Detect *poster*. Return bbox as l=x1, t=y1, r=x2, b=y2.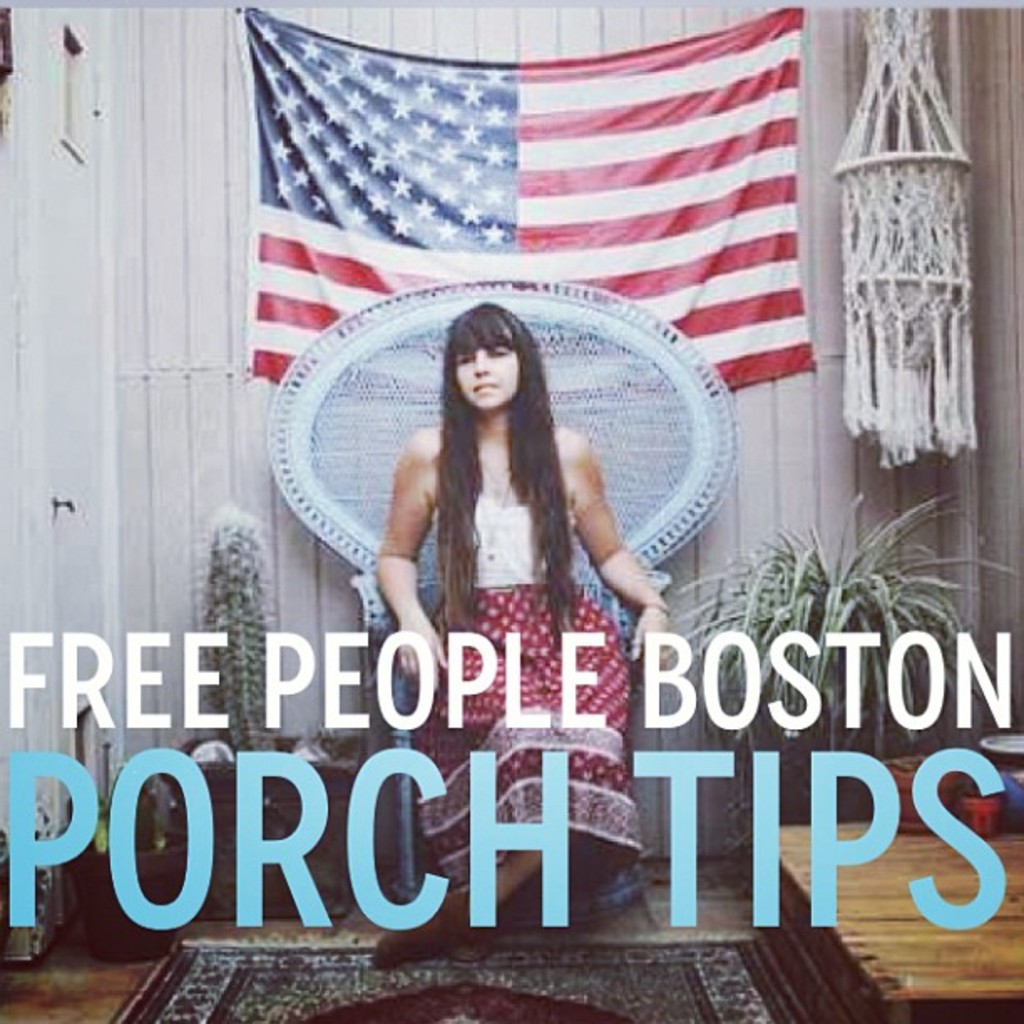
l=0, t=0, r=1022, b=1022.
